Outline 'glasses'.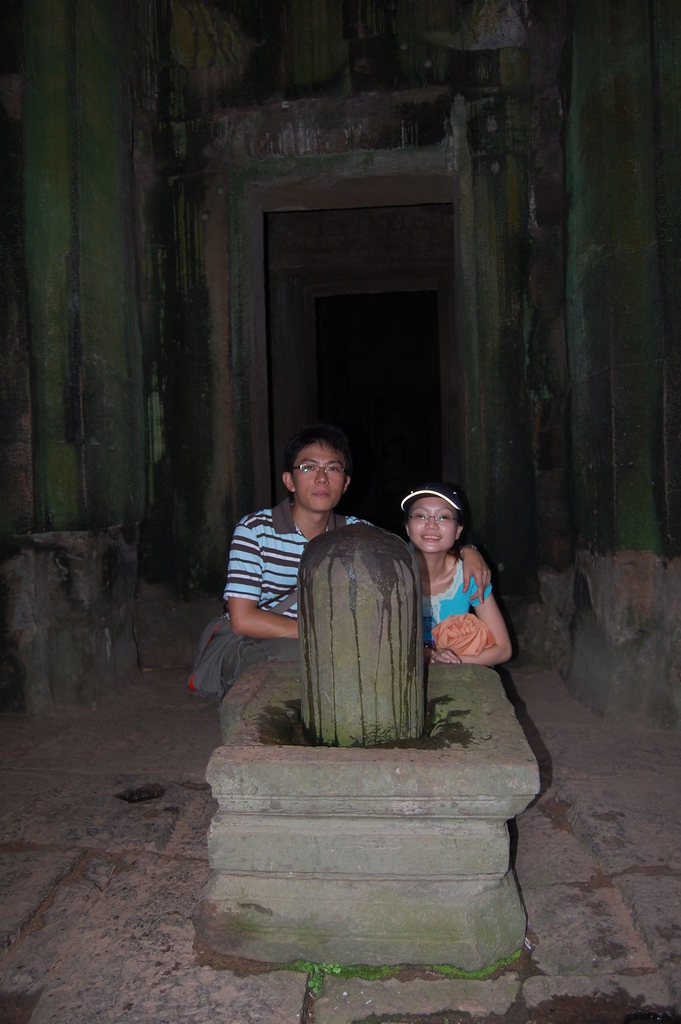
Outline: l=289, t=463, r=345, b=477.
